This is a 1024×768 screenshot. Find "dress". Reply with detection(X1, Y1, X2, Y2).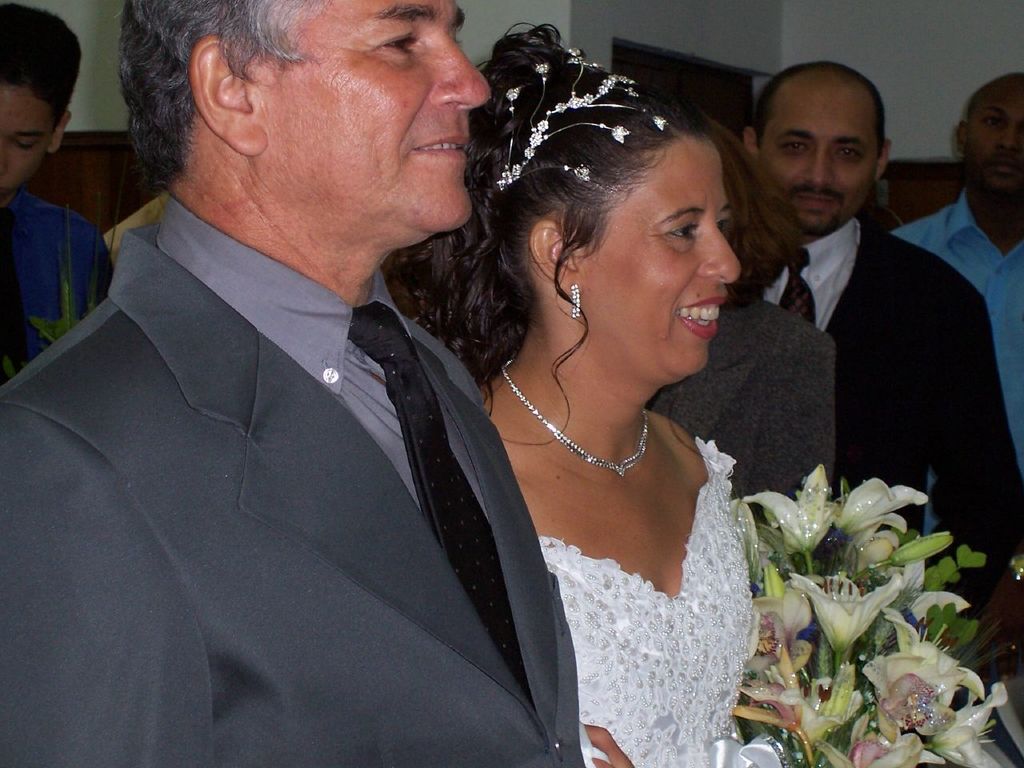
detection(482, 297, 778, 767).
